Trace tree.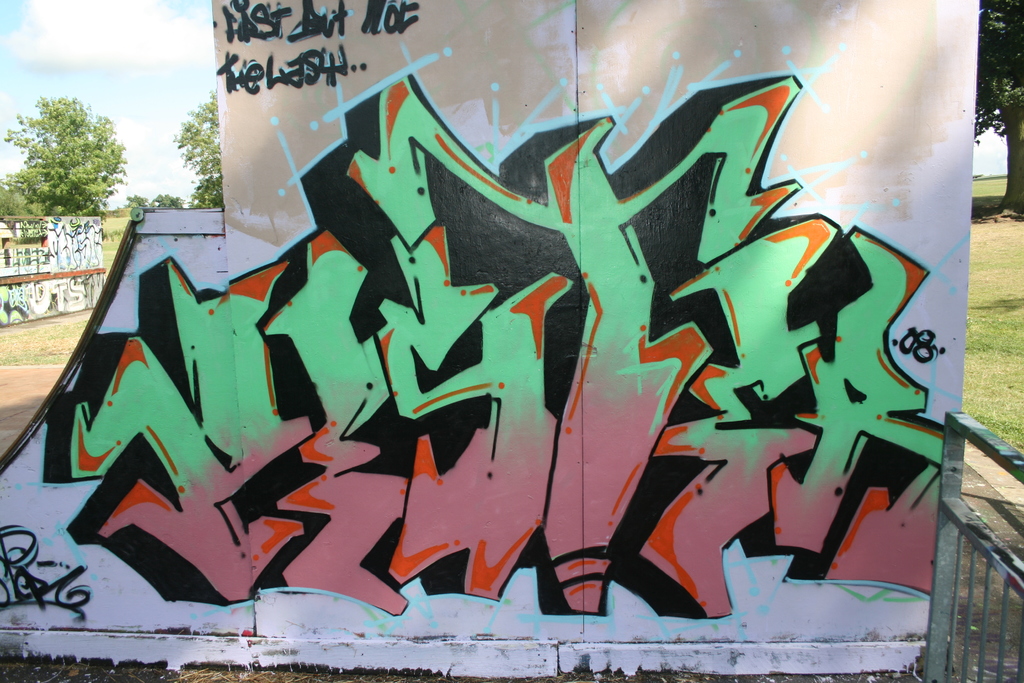
Traced to (152,197,182,210).
